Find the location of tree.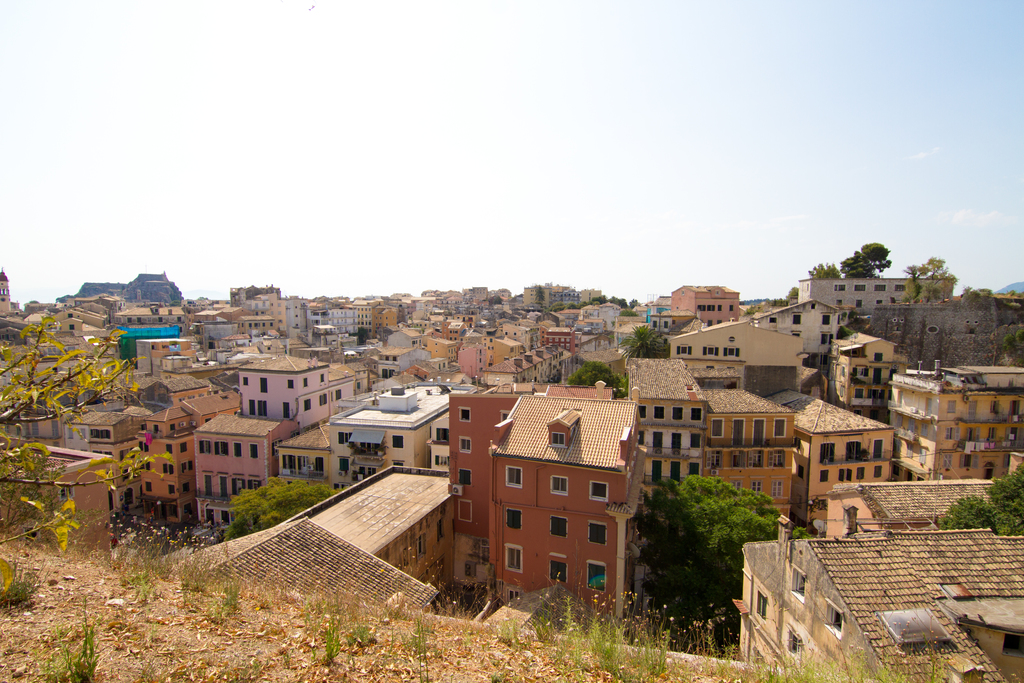
Location: detection(223, 472, 335, 540).
